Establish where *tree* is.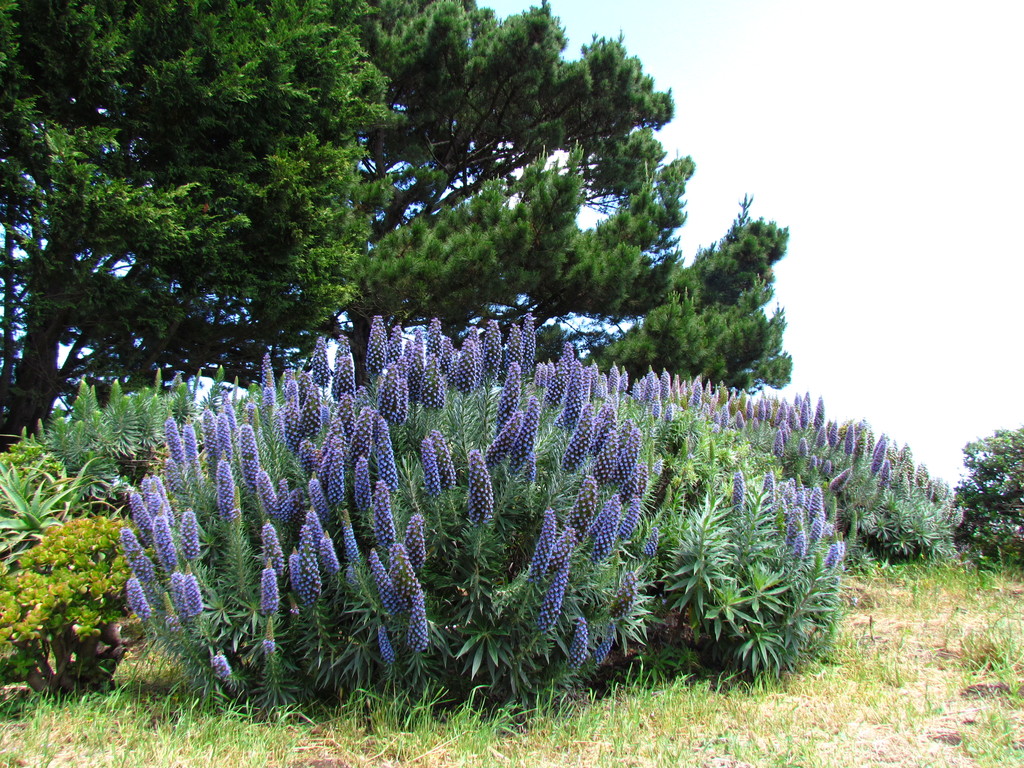
Established at [6, 0, 809, 438].
